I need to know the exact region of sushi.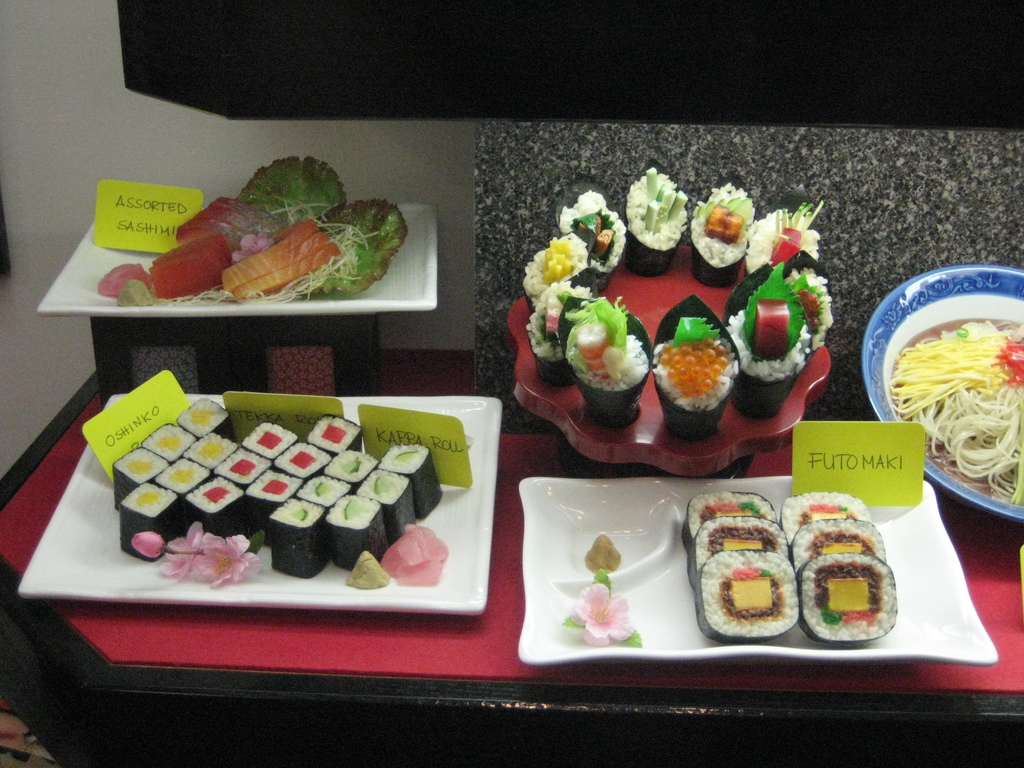
Region: detection(372, 445, 440, 521).
